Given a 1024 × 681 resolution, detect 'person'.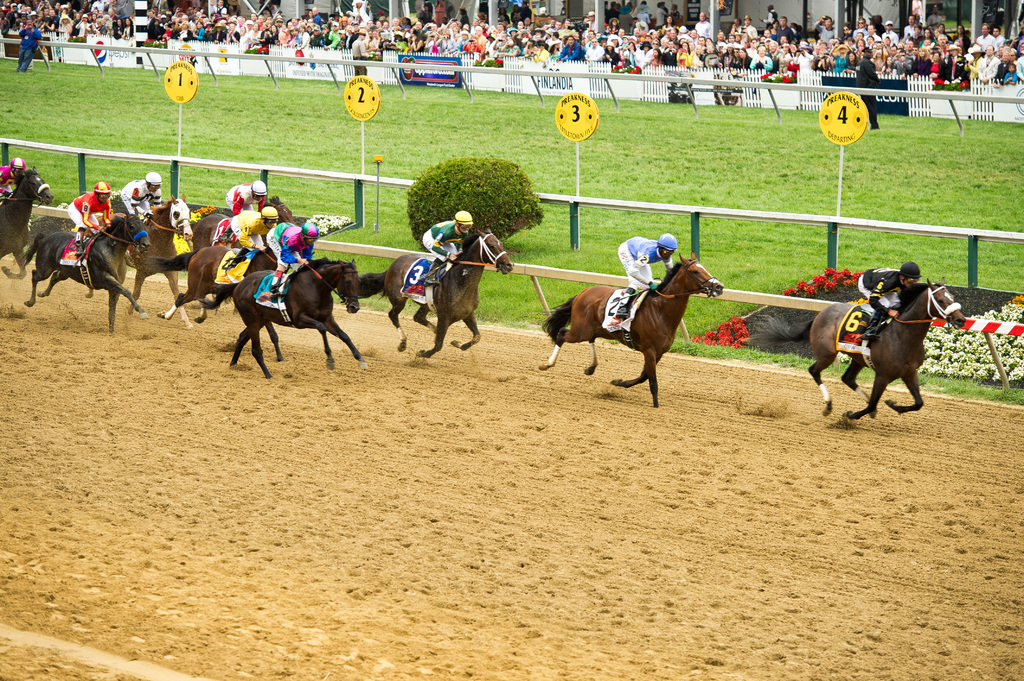
(left=0, top=152, right=26, bottom=198).
